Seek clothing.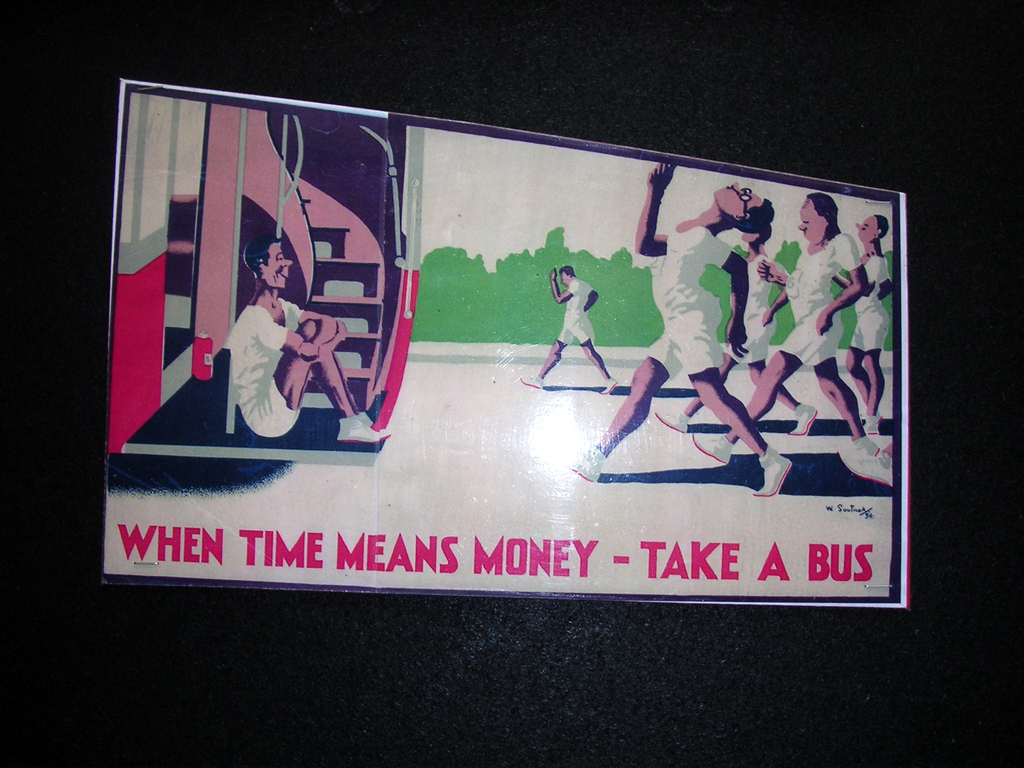
bbox=(668, 223, 732, 375).
